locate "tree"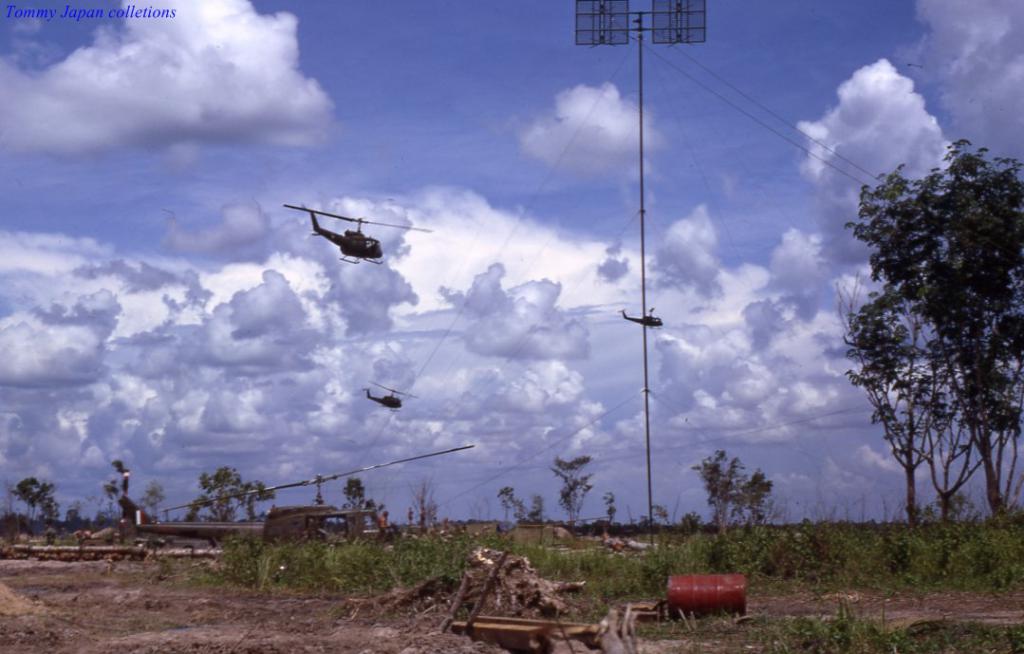
{"left": 655, "top": 501, "right": 678, "bottom": 540}
